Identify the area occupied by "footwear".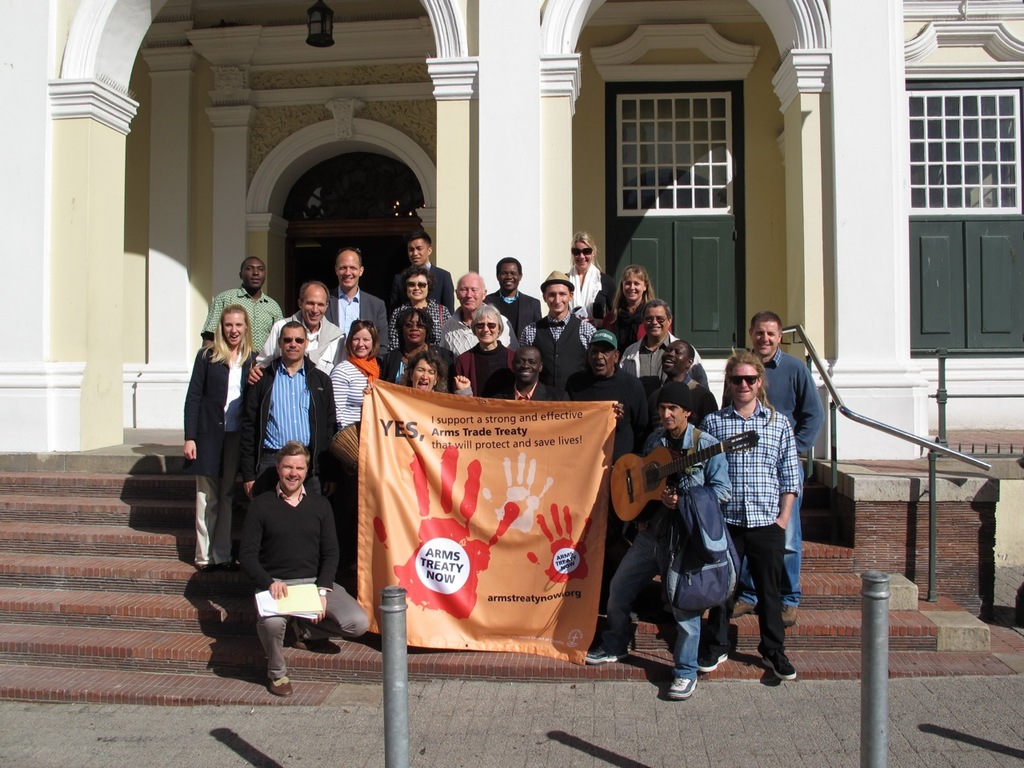
Area: [x1=268, y1=670, x2=290, y2=698].
